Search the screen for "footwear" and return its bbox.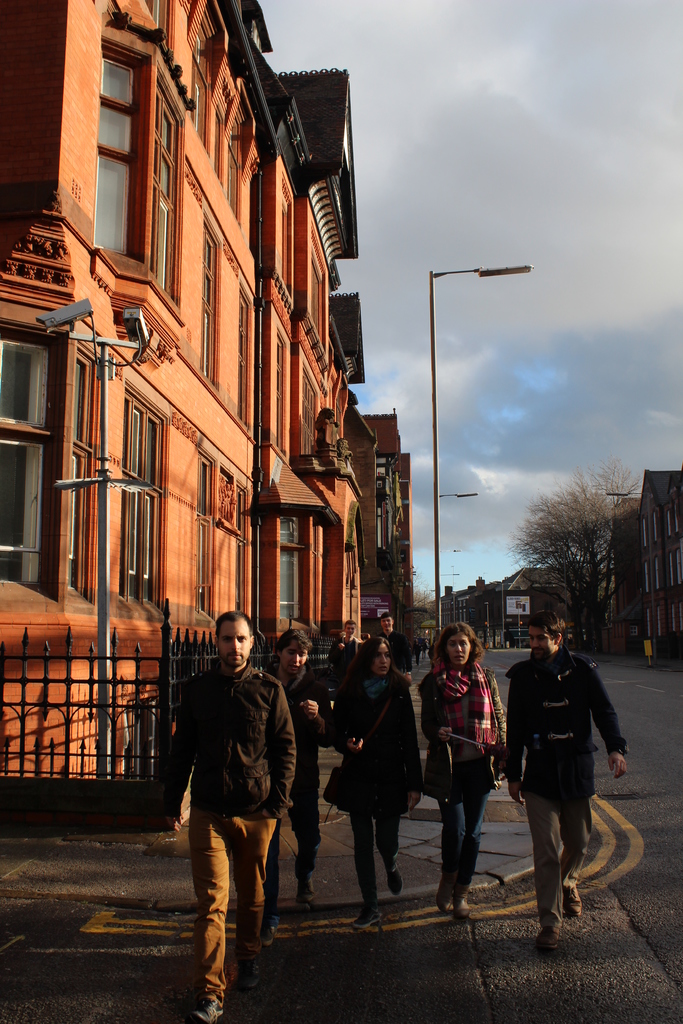
Found: l=359, t=892, r=400, b=927.
